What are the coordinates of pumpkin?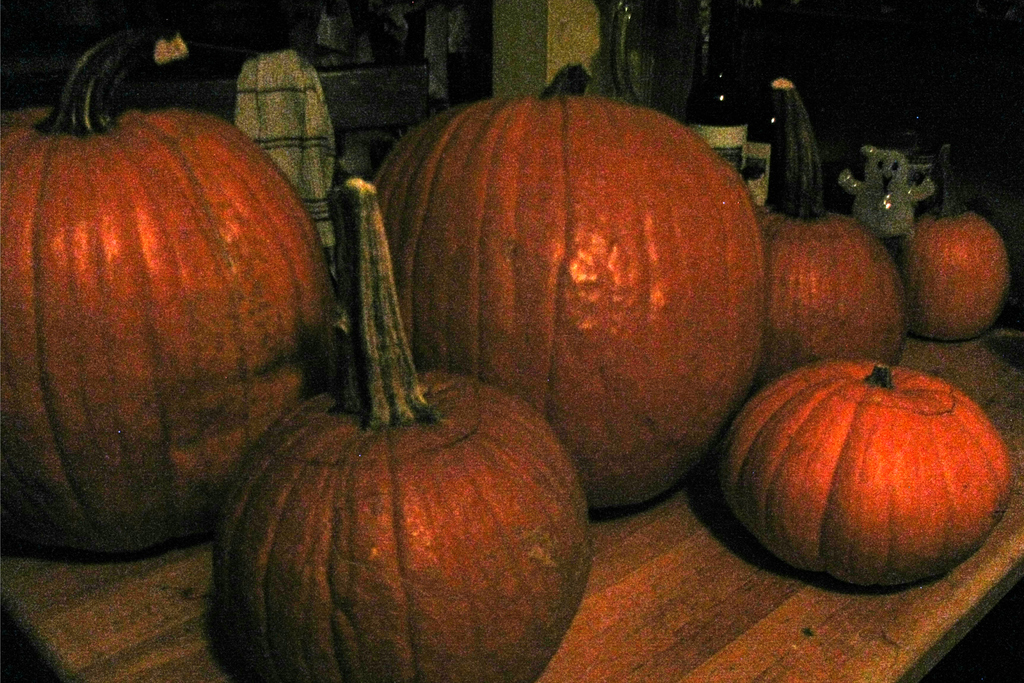
0/31/330/550.
